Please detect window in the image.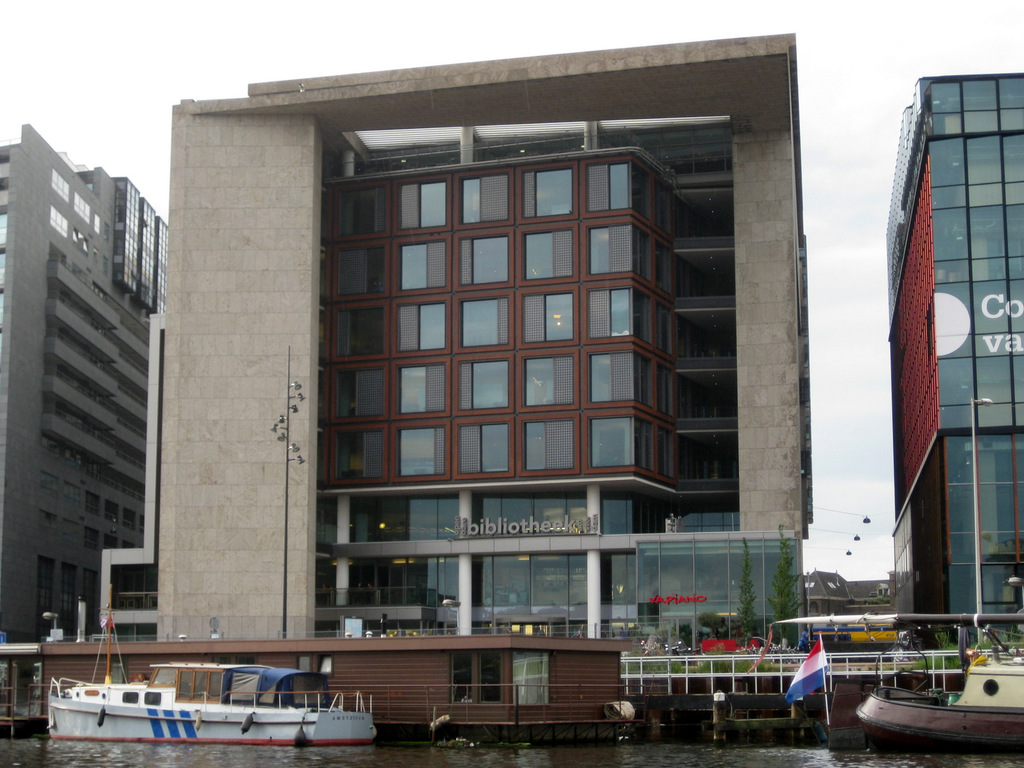
x1=630 y1=232 x2=653 y2=281.
